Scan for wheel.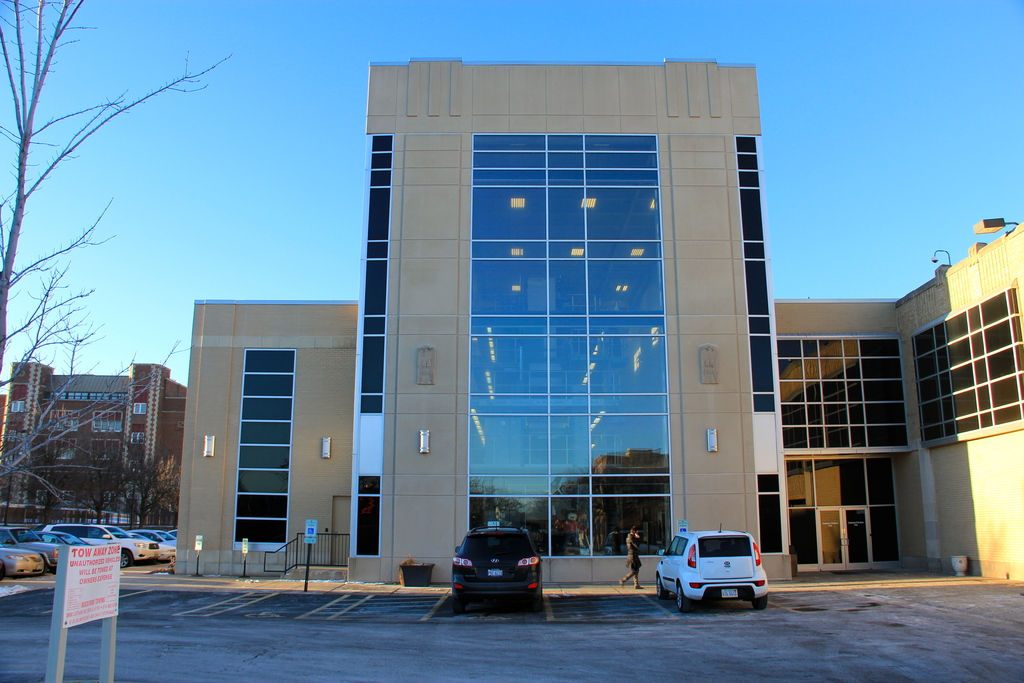
Scan result: 674/582/691/611.
